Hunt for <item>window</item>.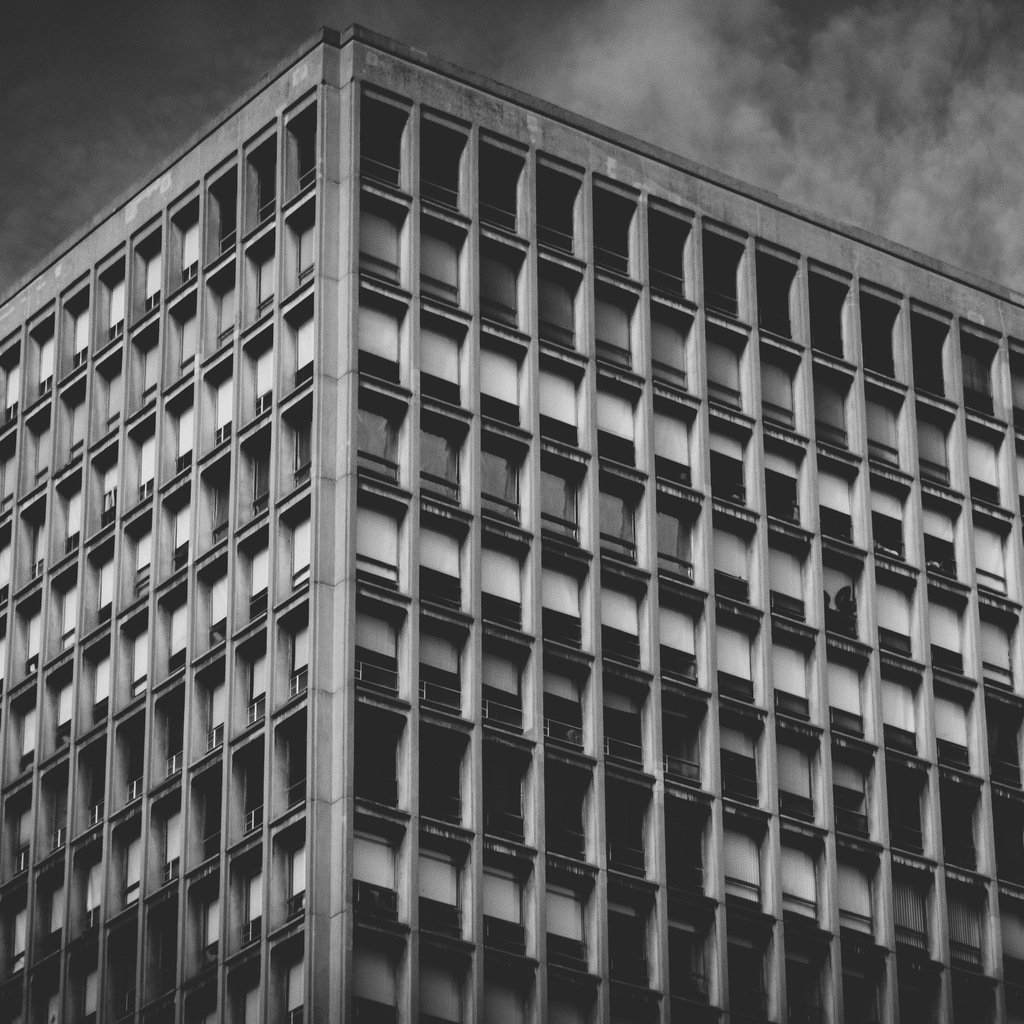
Hunted down at crop(867, 285, 915, 389).
